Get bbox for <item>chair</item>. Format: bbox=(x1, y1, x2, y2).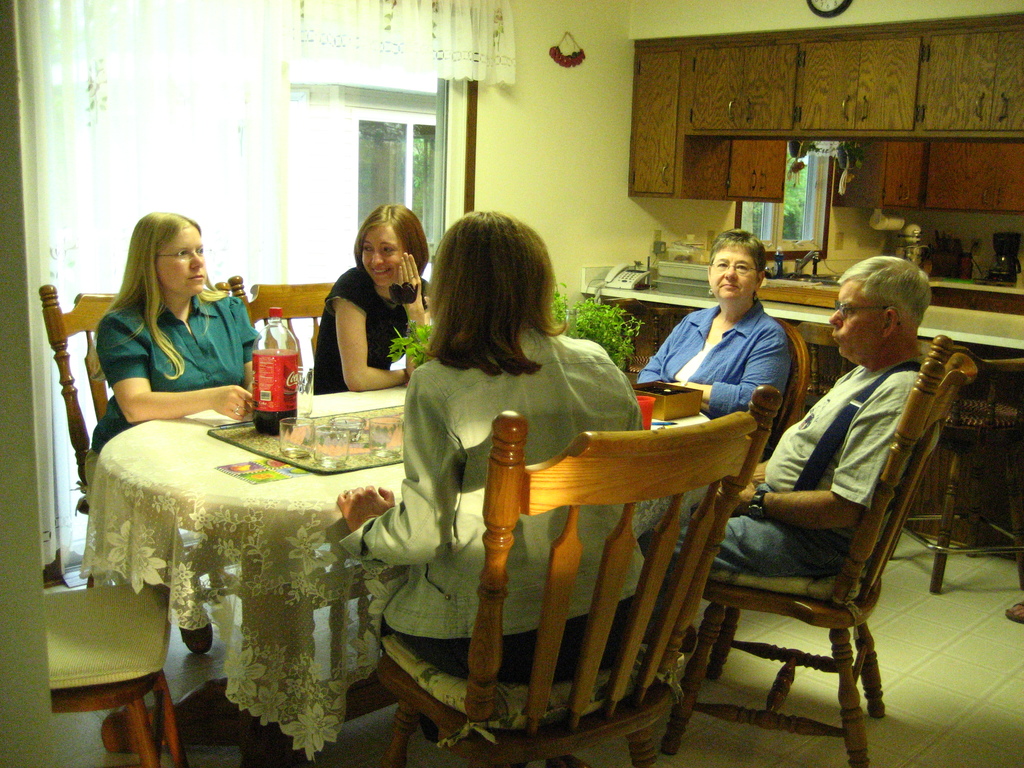
bbox=(33, 278, 230, 580).
